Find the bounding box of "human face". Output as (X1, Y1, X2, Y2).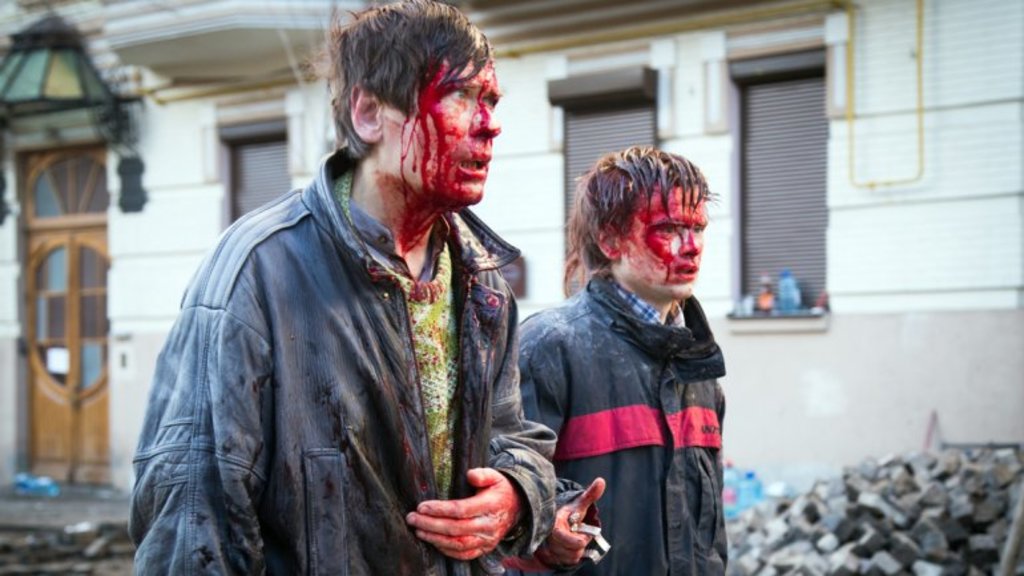
(630, 172, 706, 295).
